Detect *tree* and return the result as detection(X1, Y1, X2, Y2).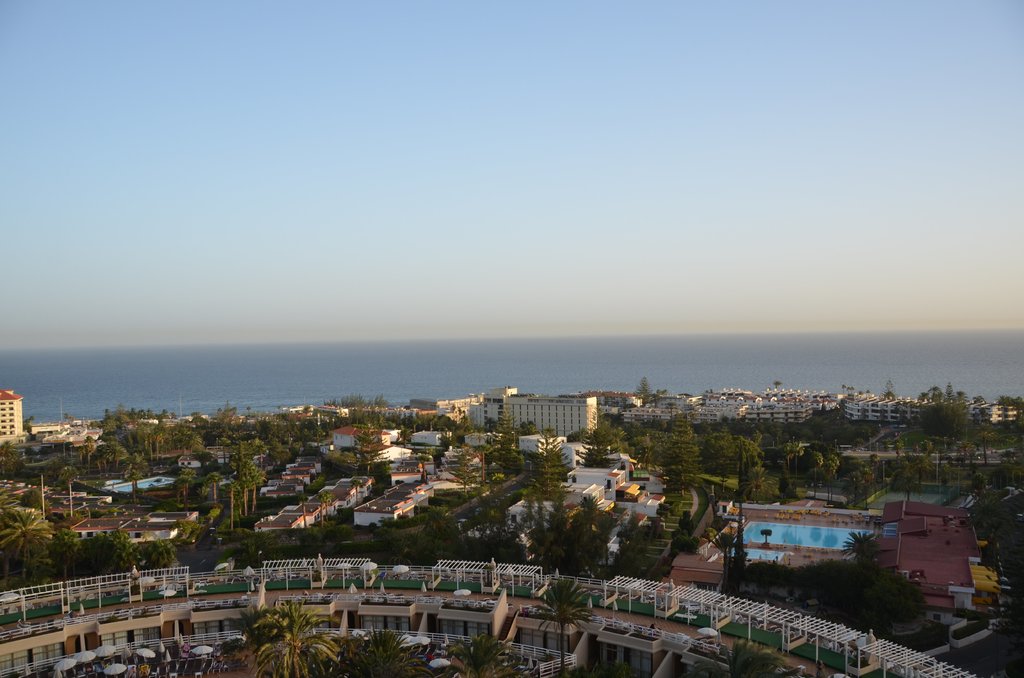
detection(442, 632, 522, 677).
